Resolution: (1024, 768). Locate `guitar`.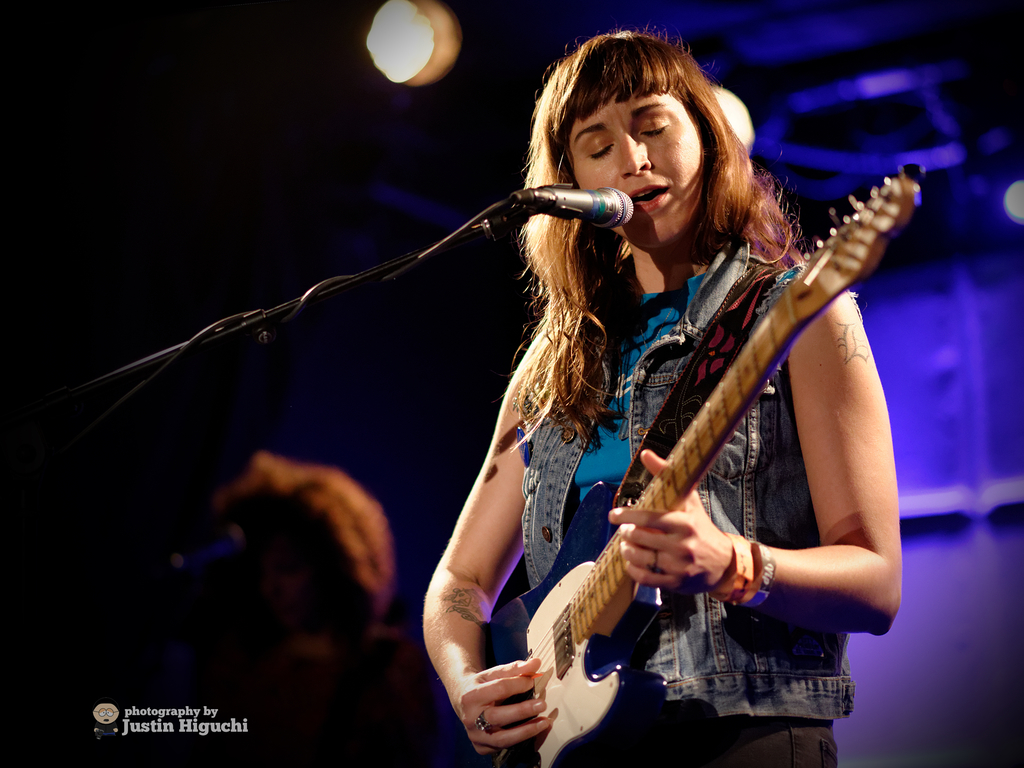
rect(495, 230, 883, 742).
